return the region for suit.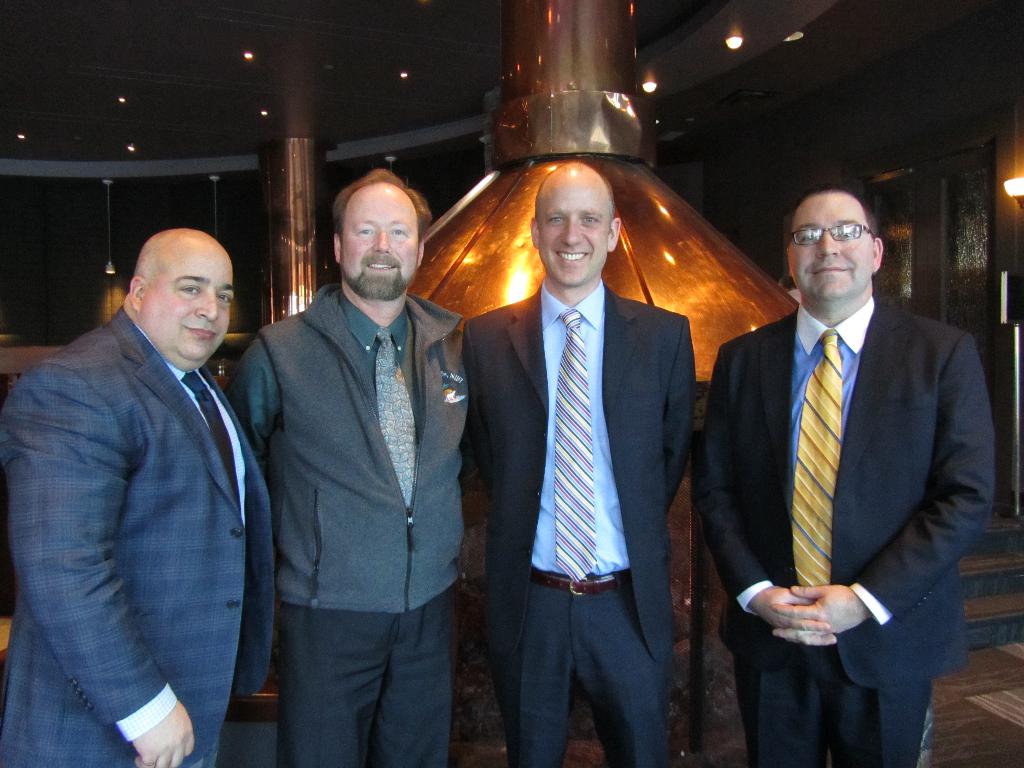
detection(700, 291, 993, 767).
